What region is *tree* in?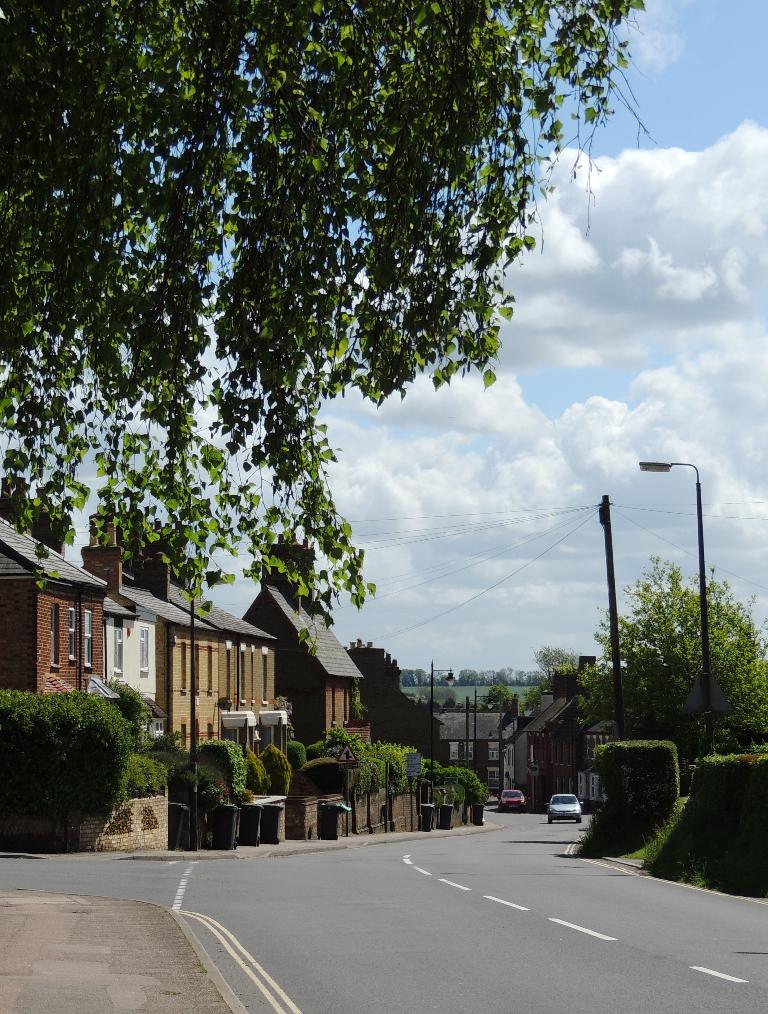
box(0, 4, 660, 666).
